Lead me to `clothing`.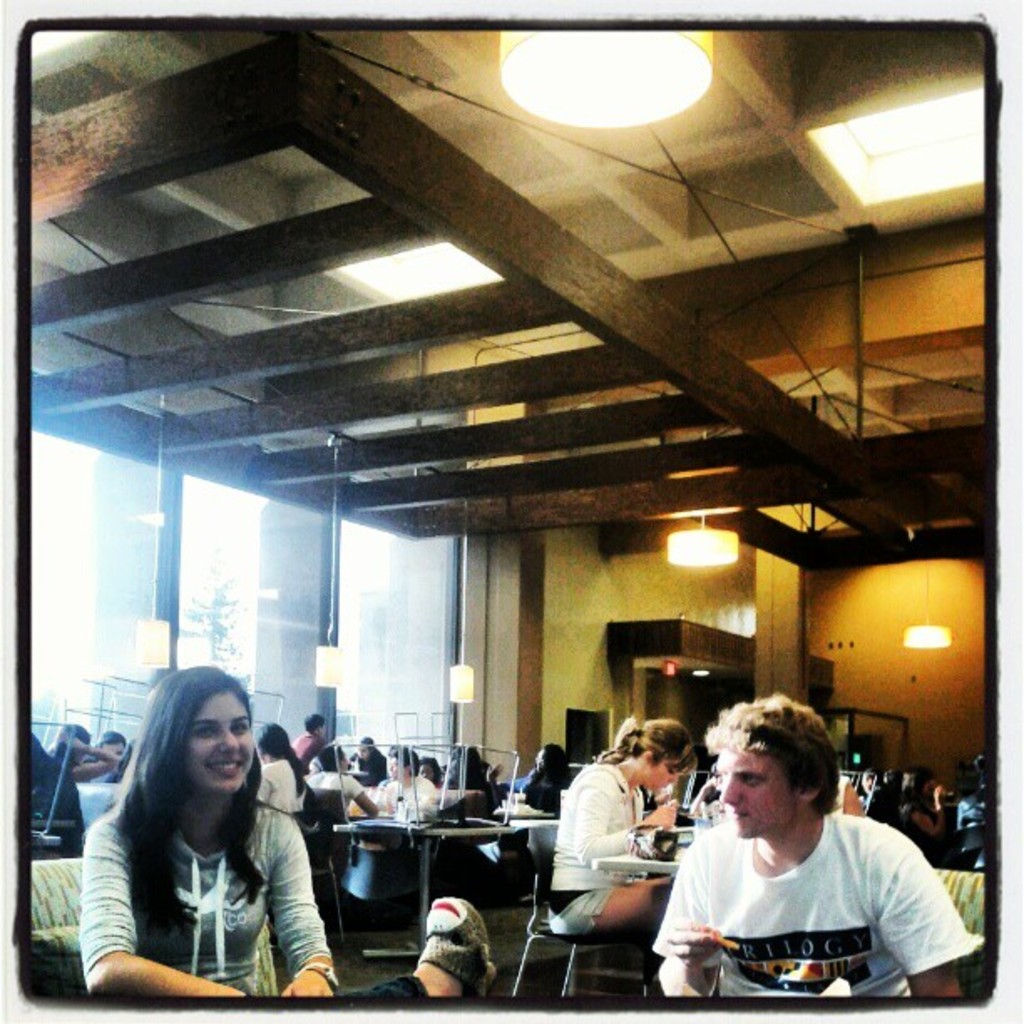
Lead to [x1=550, y1=758, x2=653, y2=932].
